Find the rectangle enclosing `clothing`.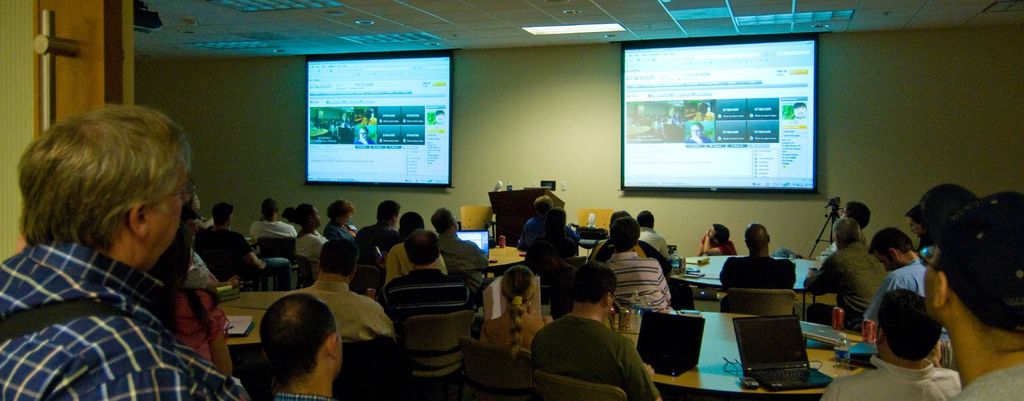
rect(595, 253, 682, 319).
